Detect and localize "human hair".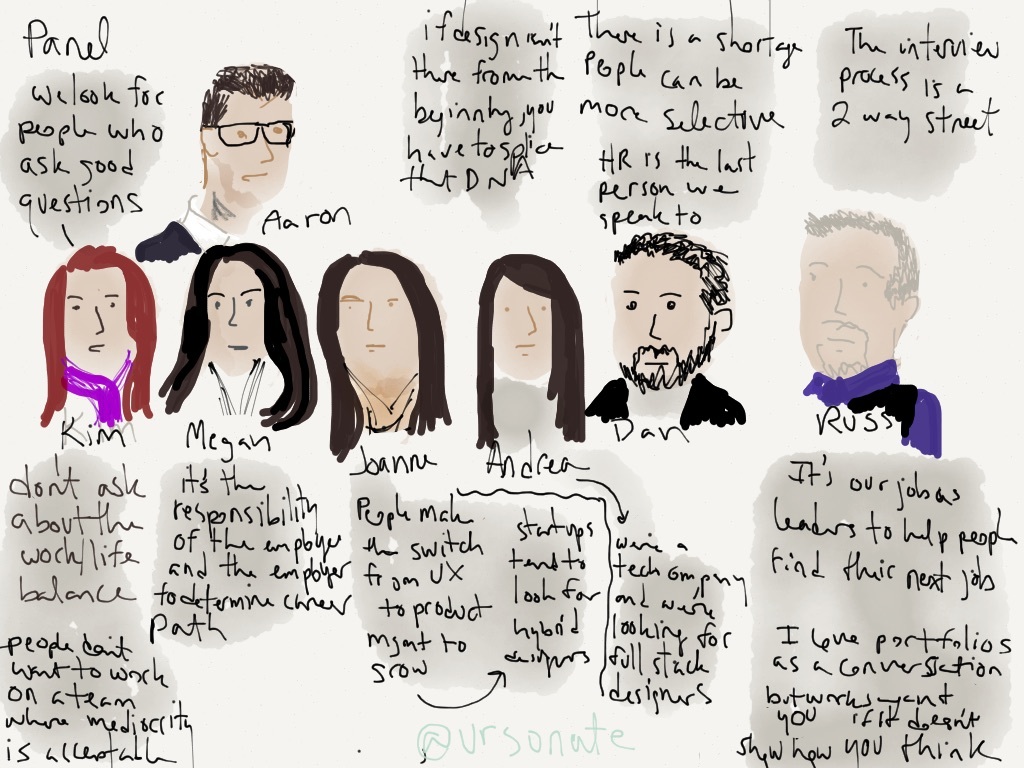
Localized at pyautogui.locateOnScreen(611, 227, 730, 313).
